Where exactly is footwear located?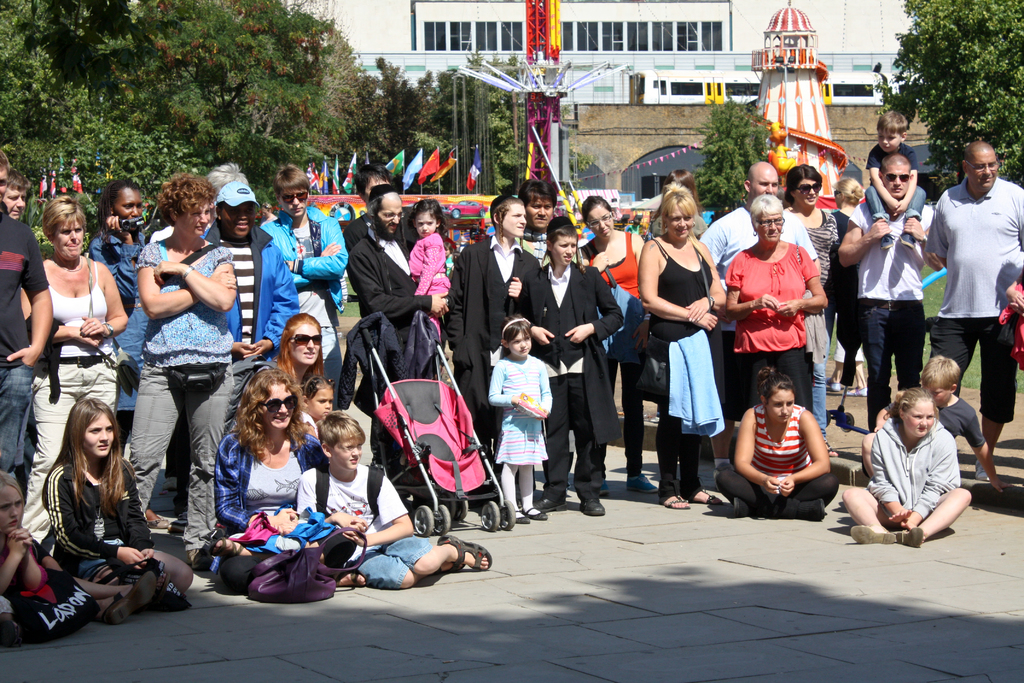
Its bounding box is {"left": 98, "top": 573, "right": 156, "bottom": 625}.
